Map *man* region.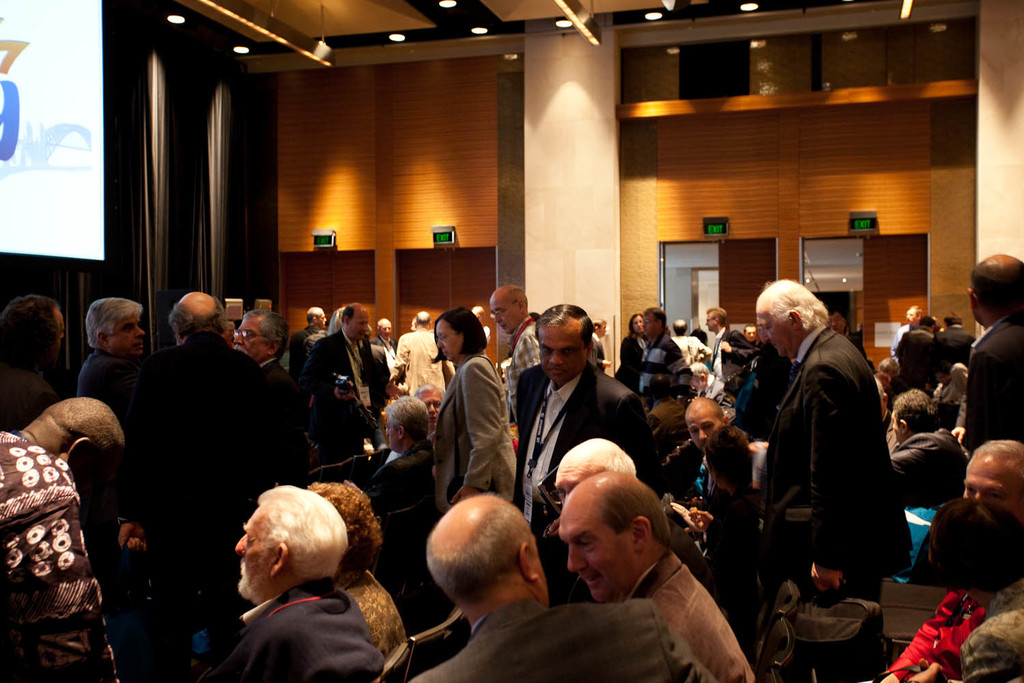
Mapped to box=[414, 490, 735, 682].
